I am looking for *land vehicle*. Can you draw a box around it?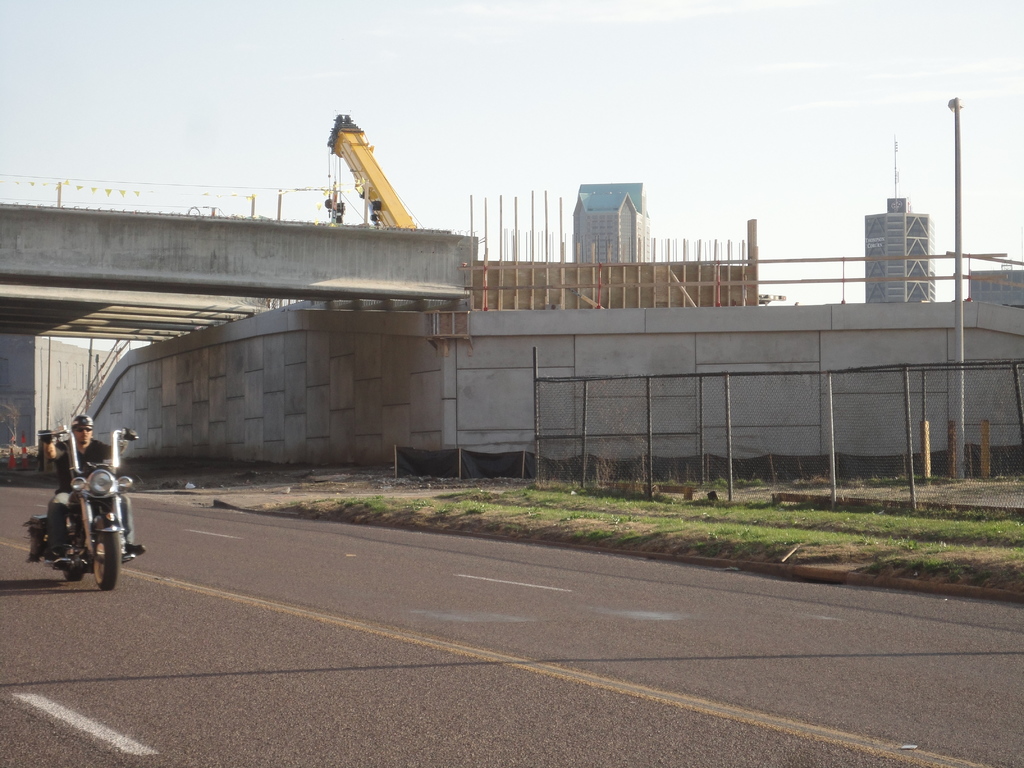
Sure, the bounding box is 19 425 143 589.
